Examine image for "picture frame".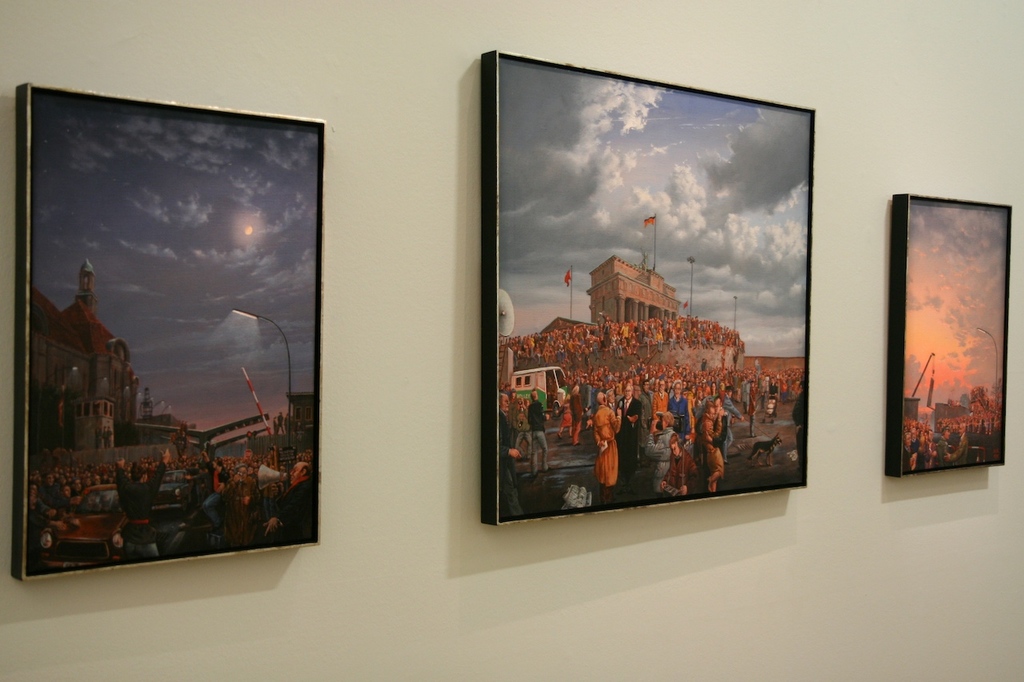
Examination result: x1=887 y1=195 x2=1014 y2=475.
